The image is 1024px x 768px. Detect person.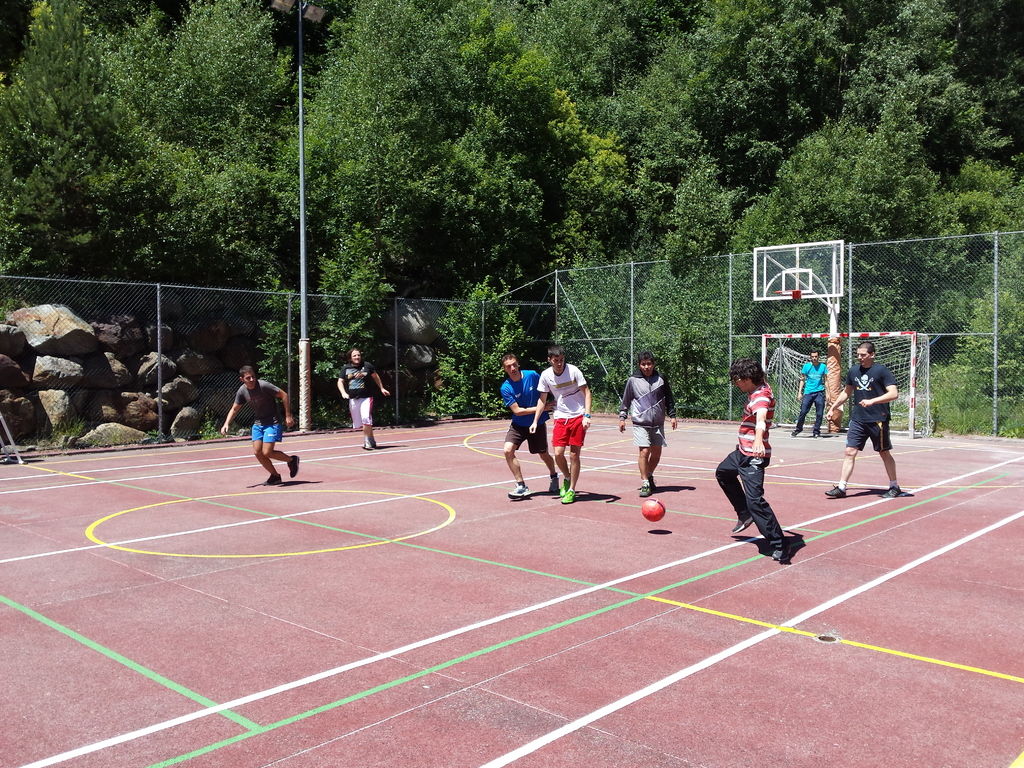
Detection: (x1=496, y1=352, x2=561, y2=508).
